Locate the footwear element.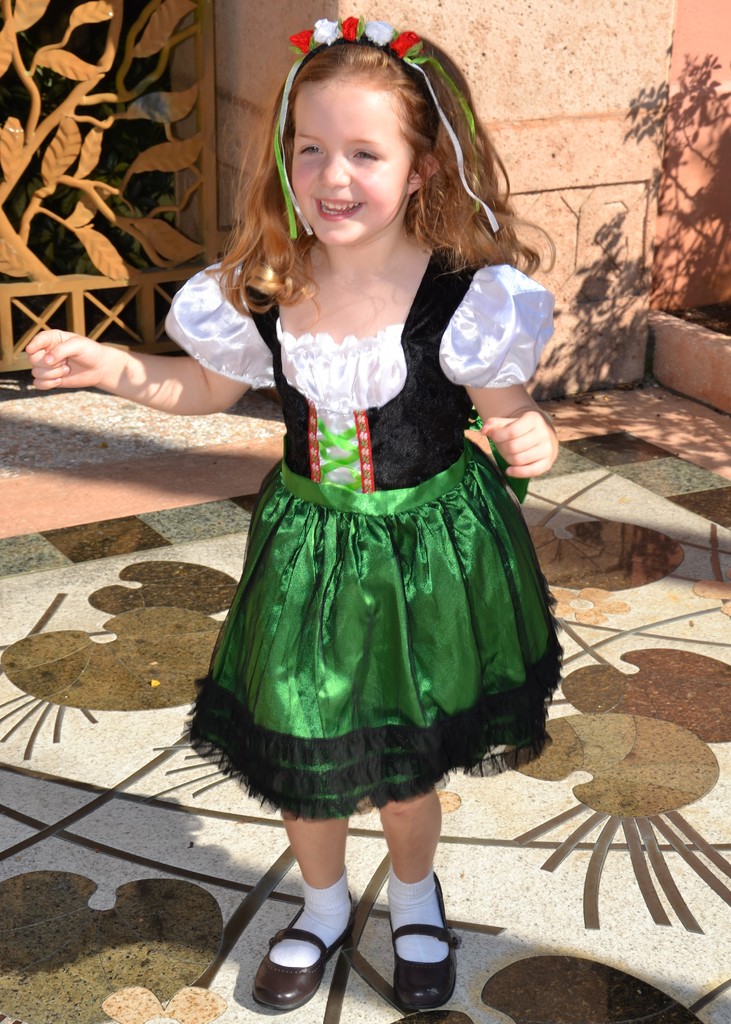
Element bbox: [378,908,460,1009].
